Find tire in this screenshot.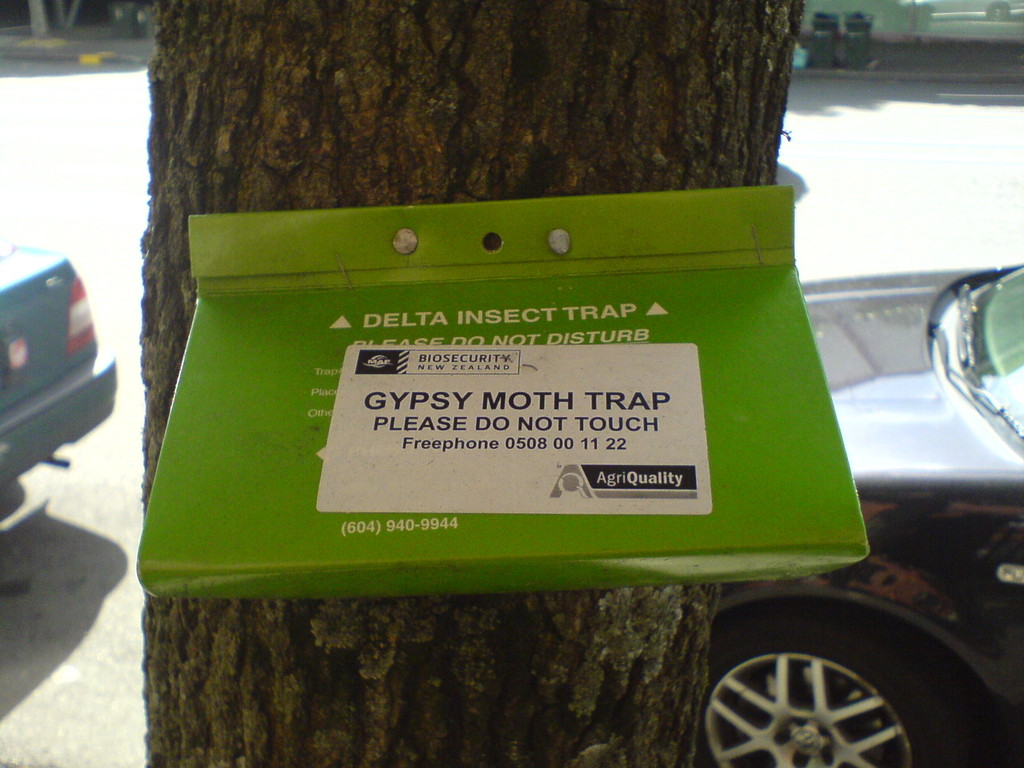
The bounding box for tire is bbox=[693, 580, 1023, 767].
